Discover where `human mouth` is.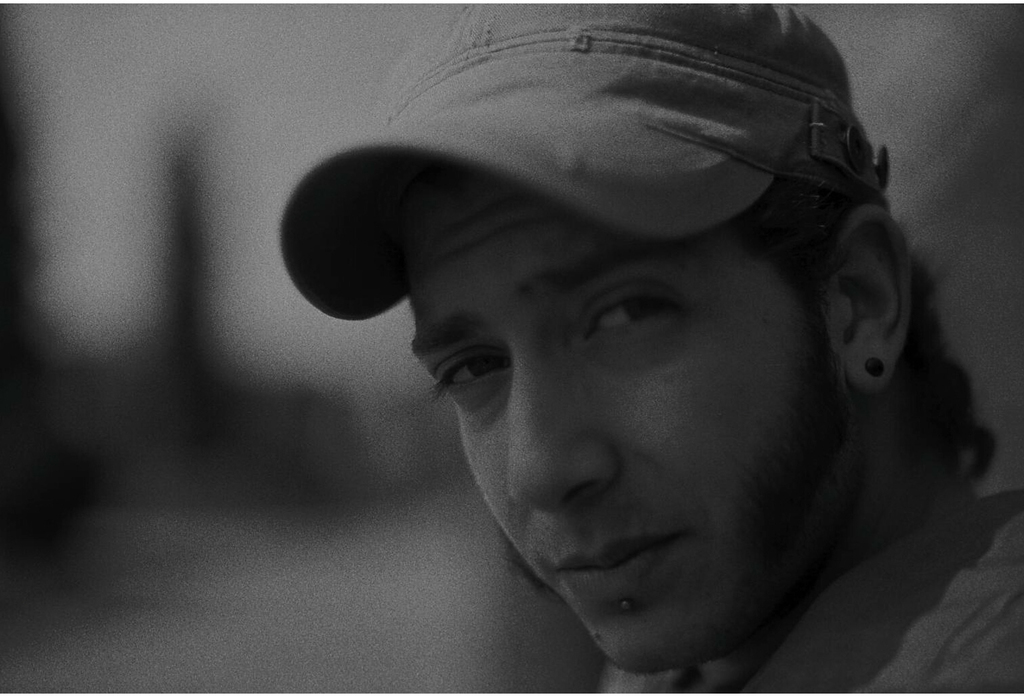
Discovered at box(554, 534, 673, 598).
